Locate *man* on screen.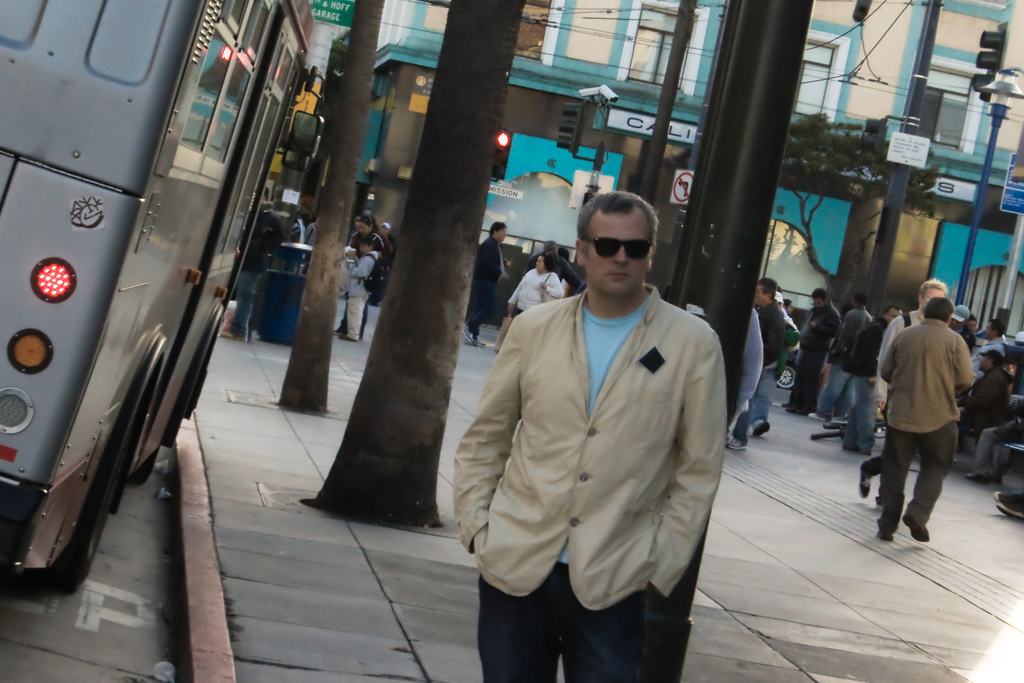
On screen at bbox(851, 308, 903, 453).
